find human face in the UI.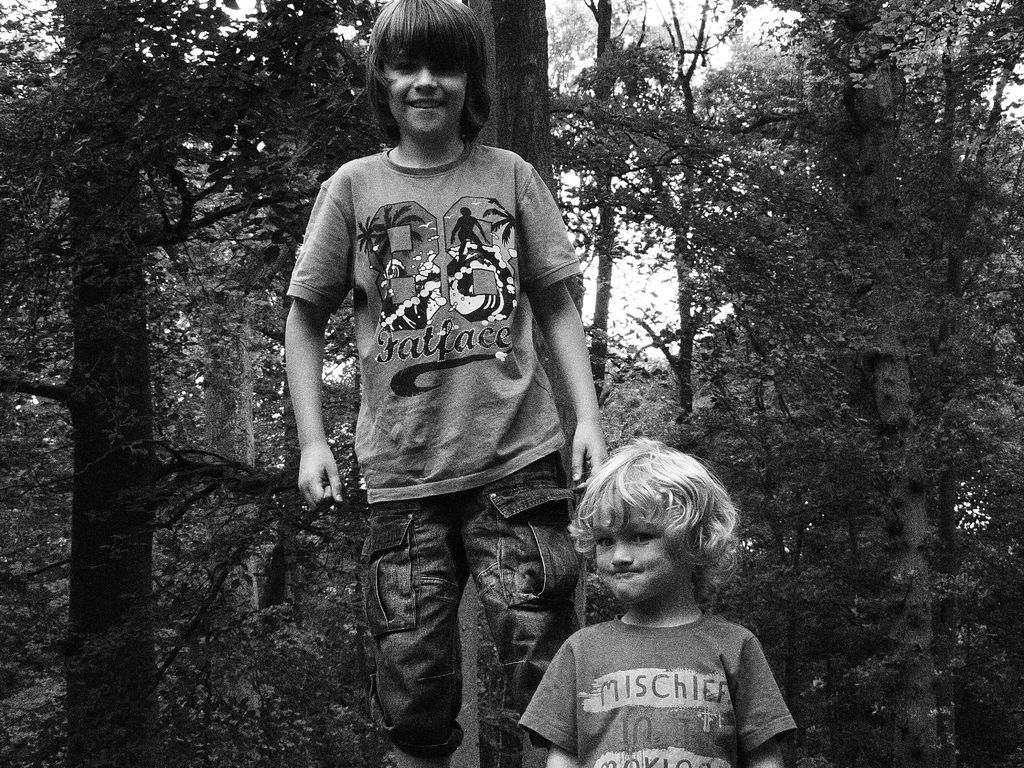
UI element at (left=591, top=496, right=692, bottom=607).
